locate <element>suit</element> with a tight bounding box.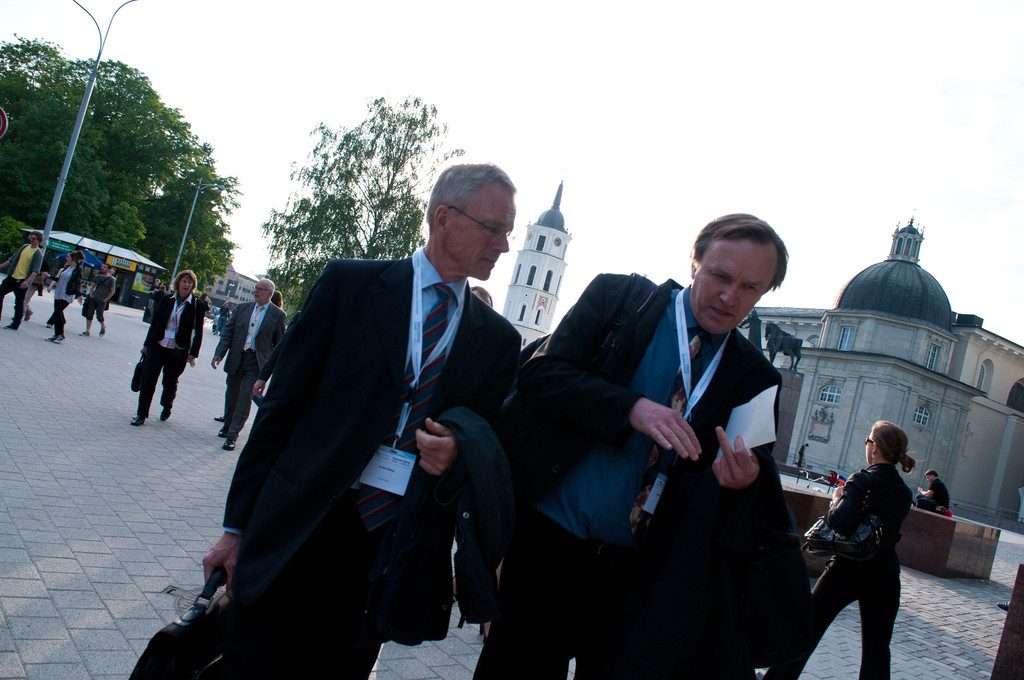
{"left": 216, "top": 299, "right": 290, "bottom": 437}.
